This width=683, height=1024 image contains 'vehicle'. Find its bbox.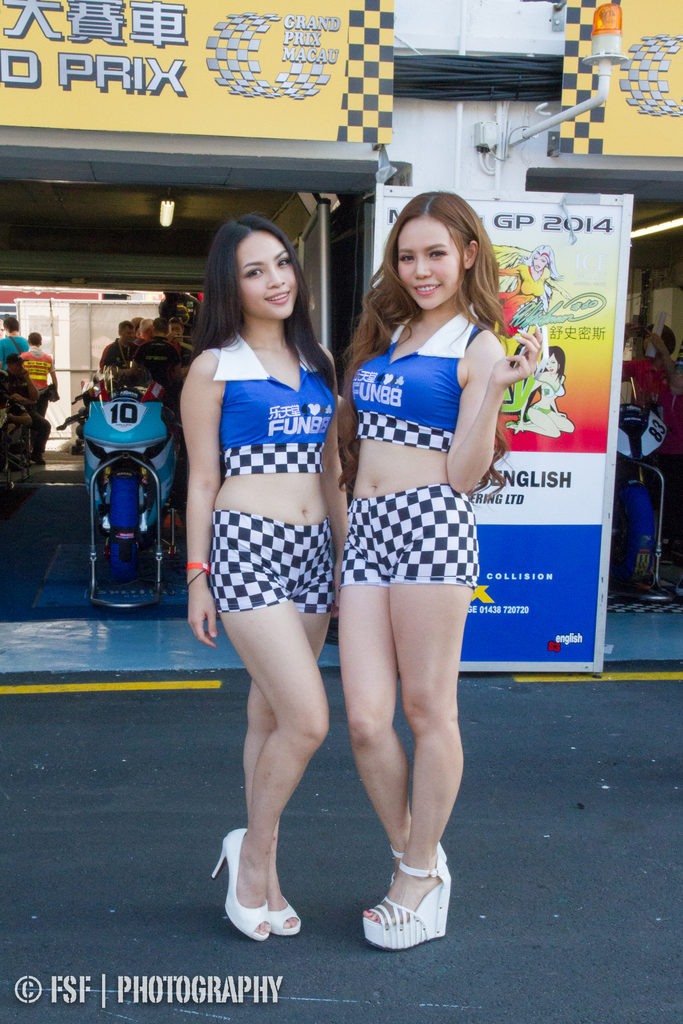
bbox=(607, 376, 666, 600).
